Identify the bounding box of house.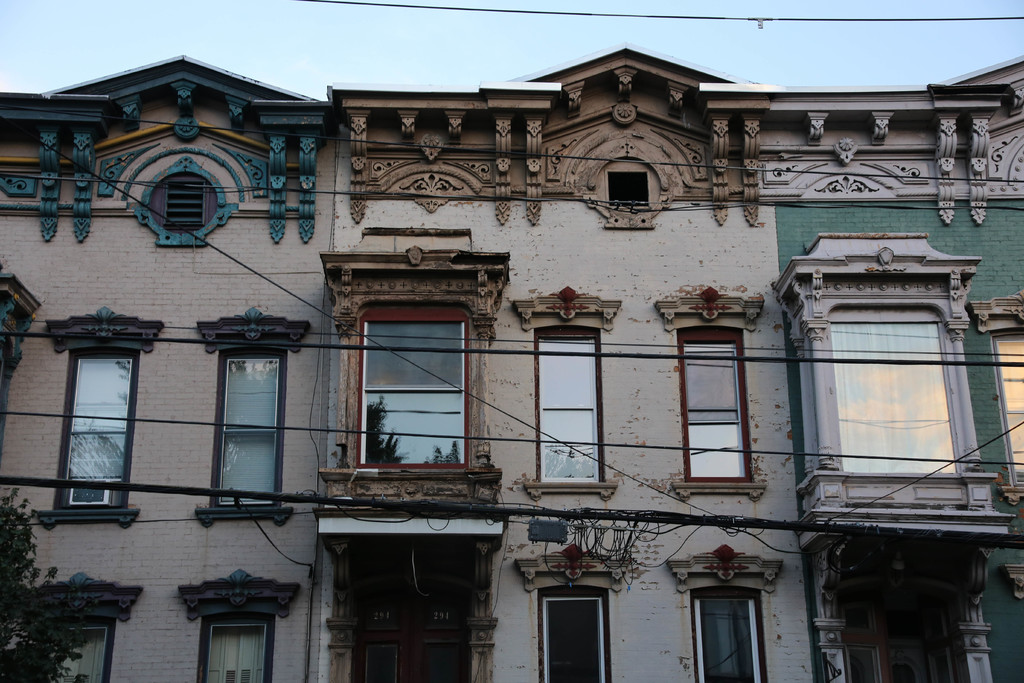
<box>0,49,1023,682</box>.
